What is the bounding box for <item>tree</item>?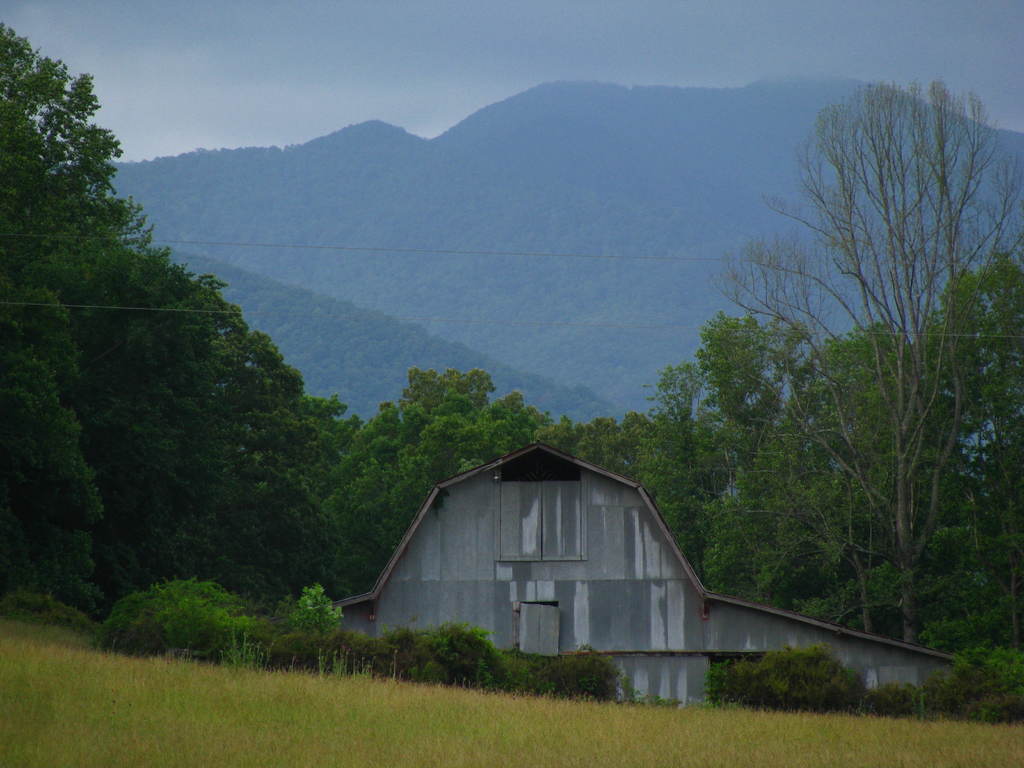
pyautogui.locateOnScreen(679, 69, 999, 662).
